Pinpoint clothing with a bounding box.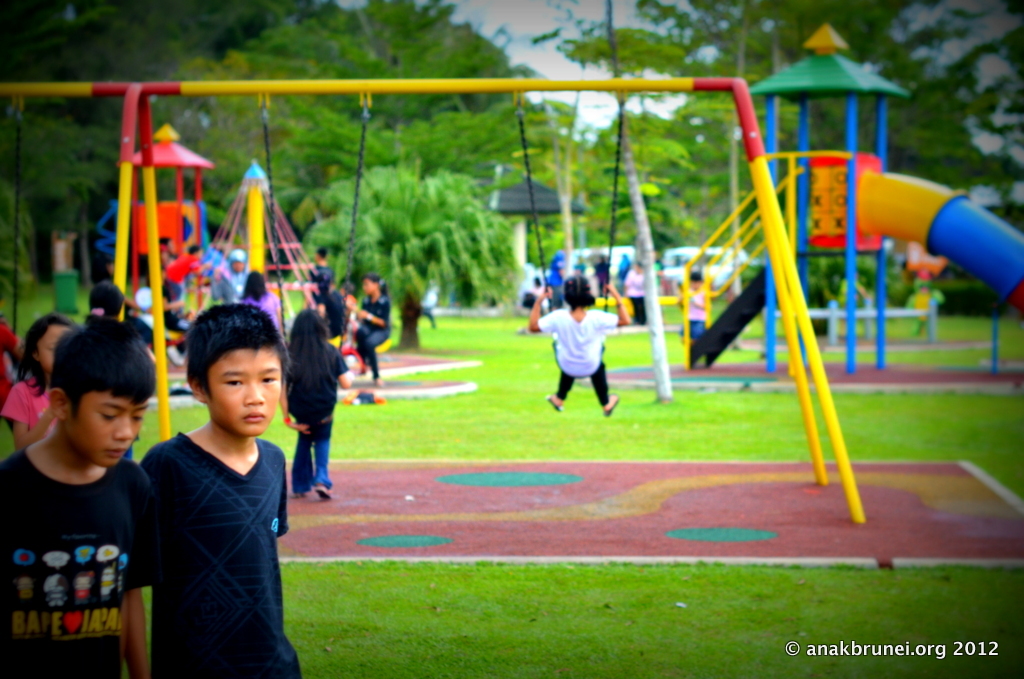
left=622, top=268, right=650, bottom=329.
